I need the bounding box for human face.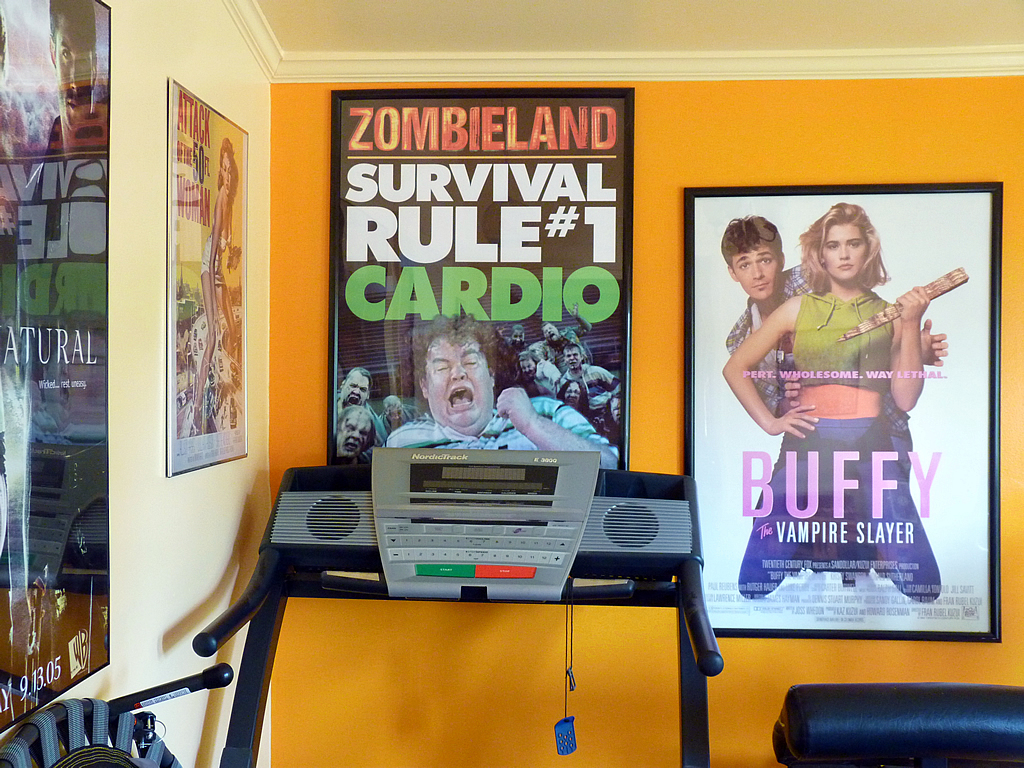
Here it is: rect(730, 243, 781, 295).
